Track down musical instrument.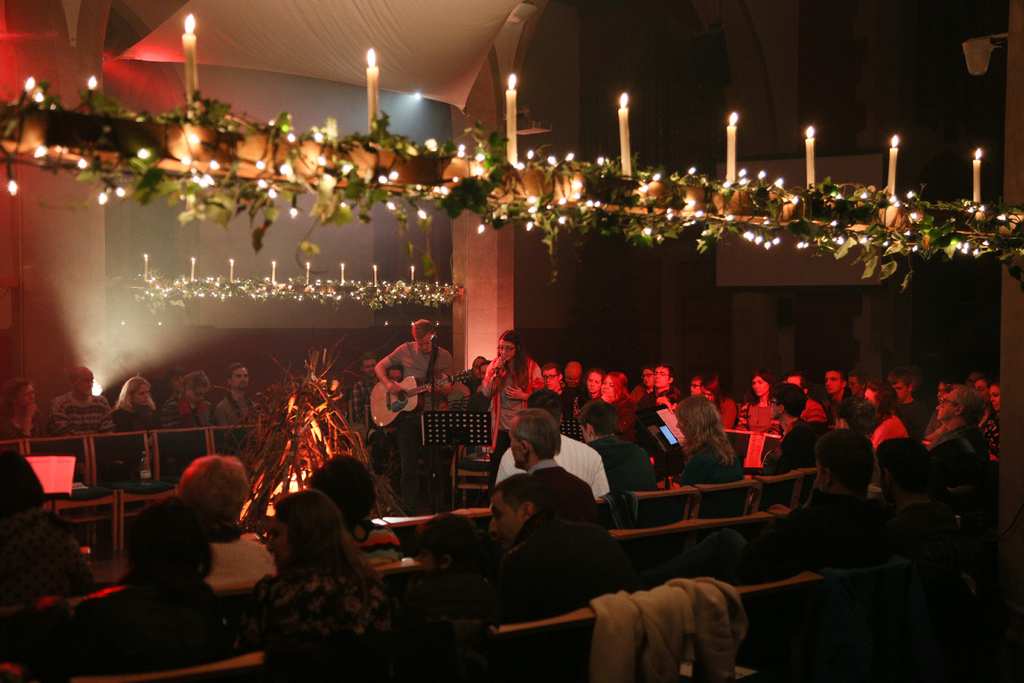
Tracked to [x1=371, y1=370, x2=479, y2=425].
